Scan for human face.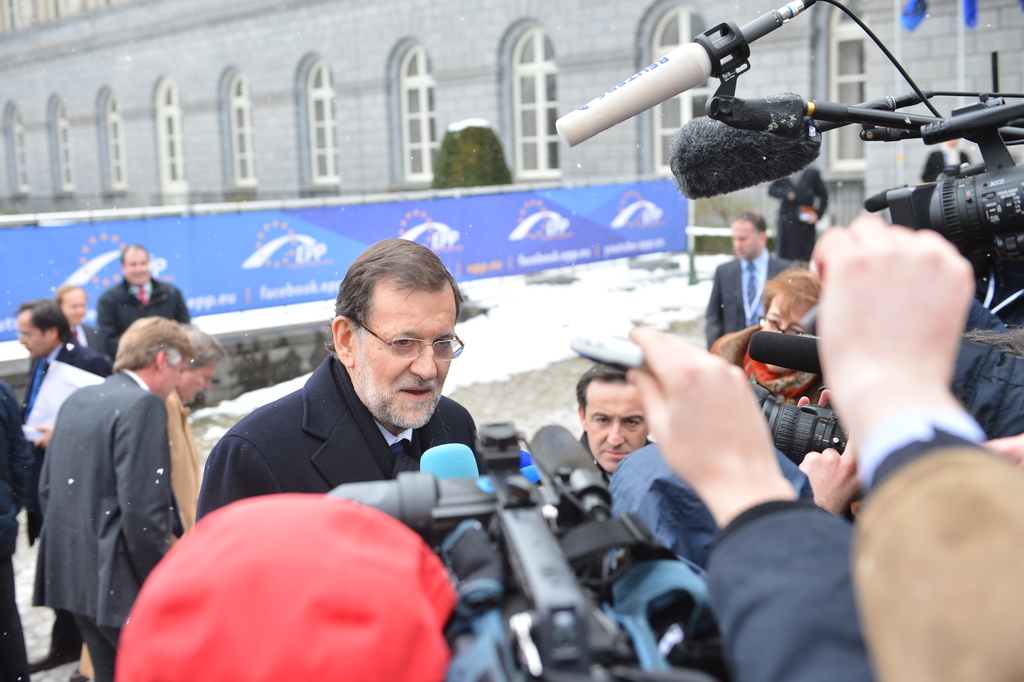
Scan result: [58, 287, 87, 321].
